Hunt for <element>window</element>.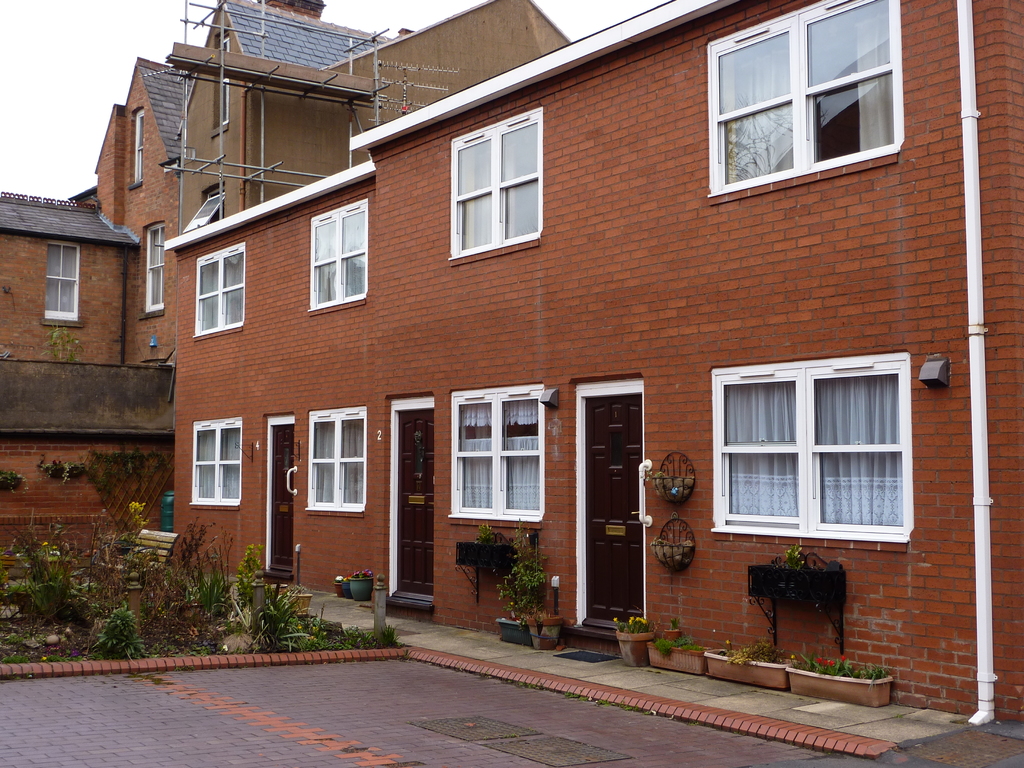
Hunted down at (193,176,228,232).
